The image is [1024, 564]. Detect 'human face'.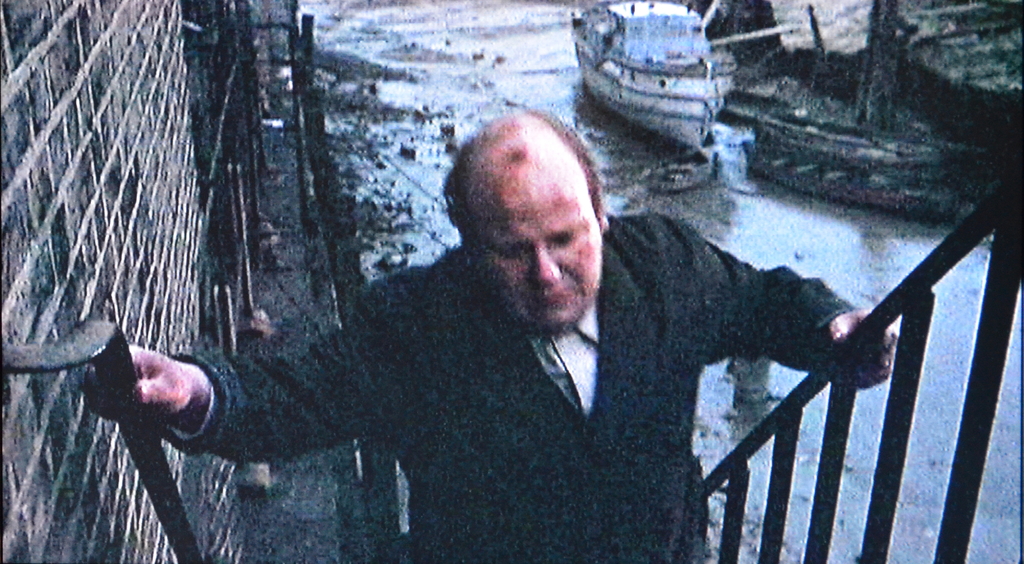
Detection: 471 186 602 335.
